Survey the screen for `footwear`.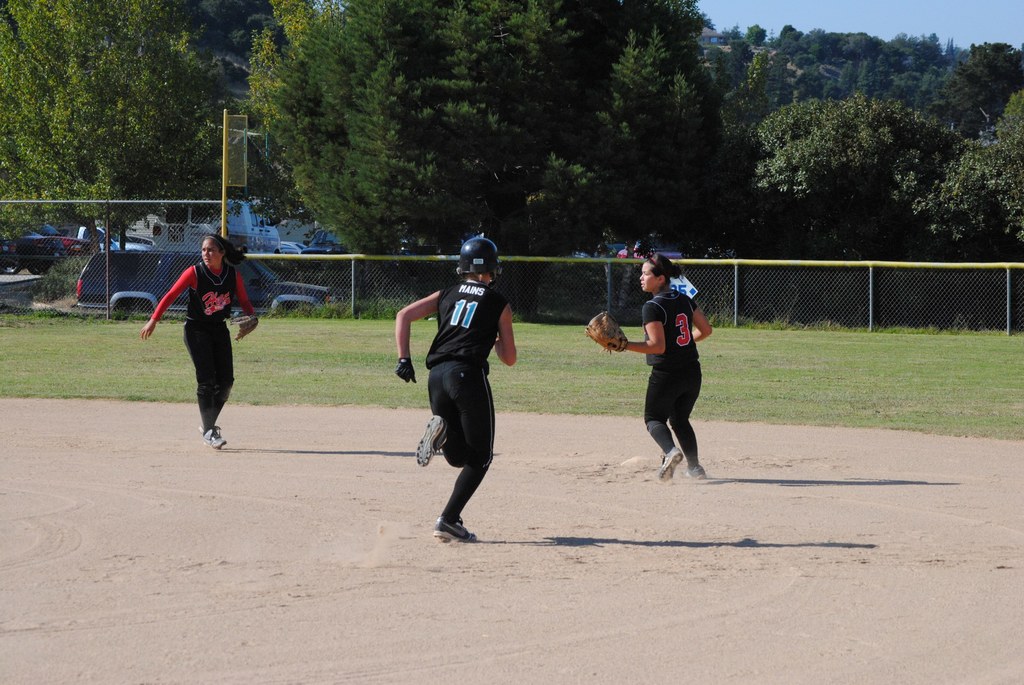
Survey found: l=415, t=417, r=448, b=467.
